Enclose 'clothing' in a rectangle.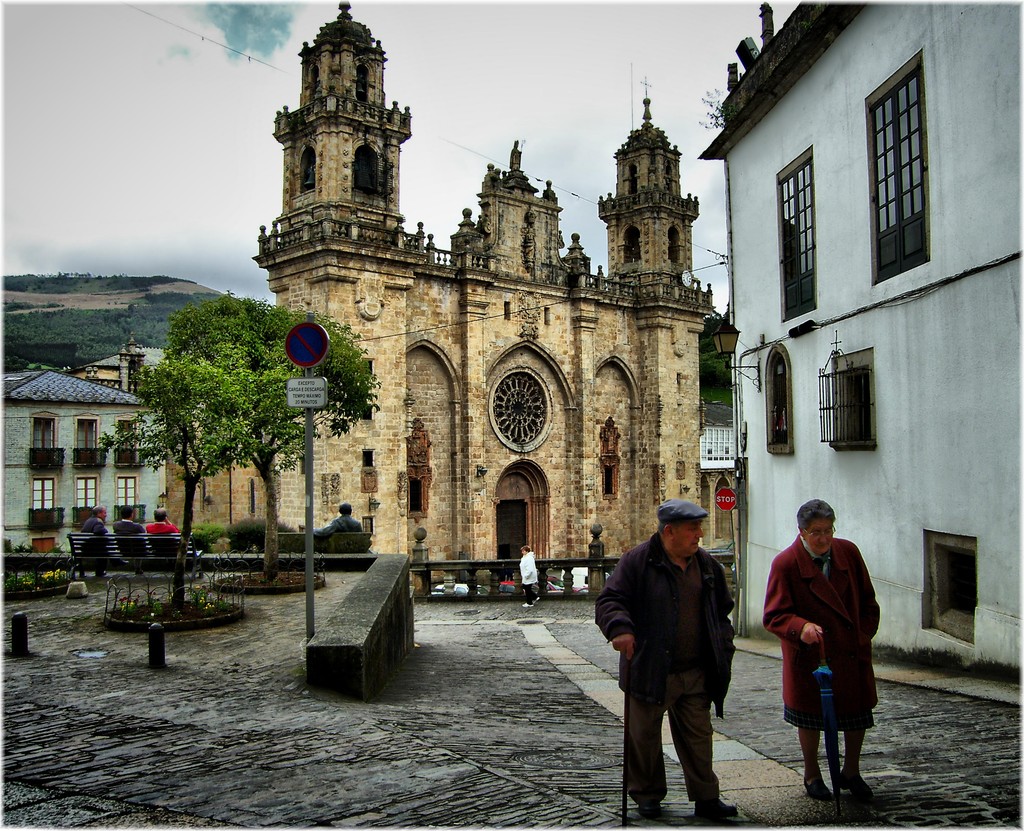
BBox(326, 514, 364, 535).
